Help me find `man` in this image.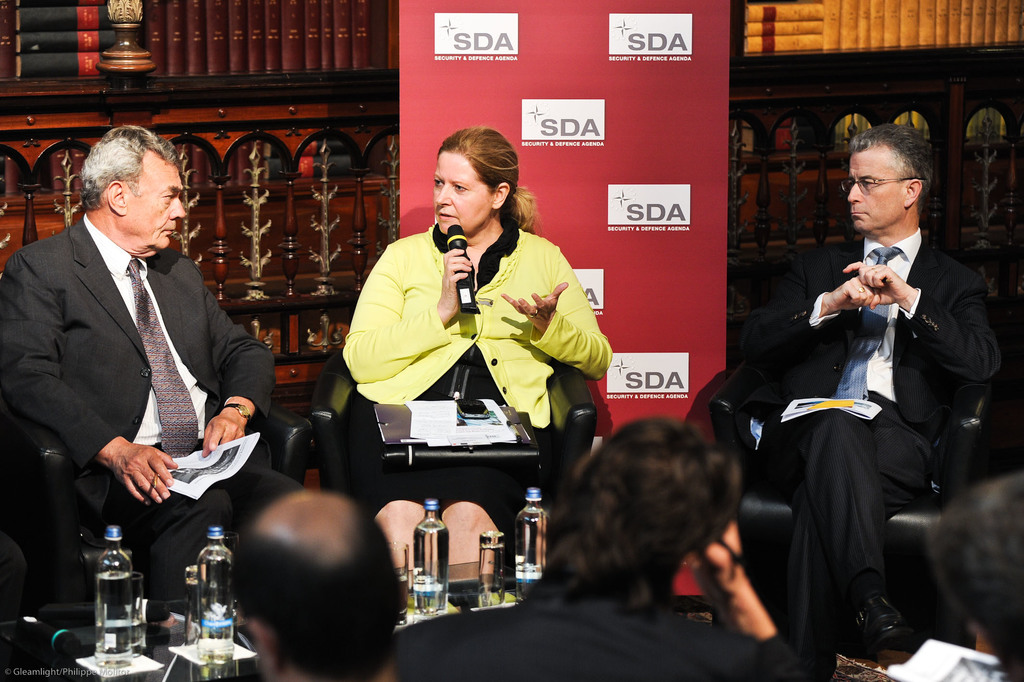
Found it: [229, 484, 410, 681].
